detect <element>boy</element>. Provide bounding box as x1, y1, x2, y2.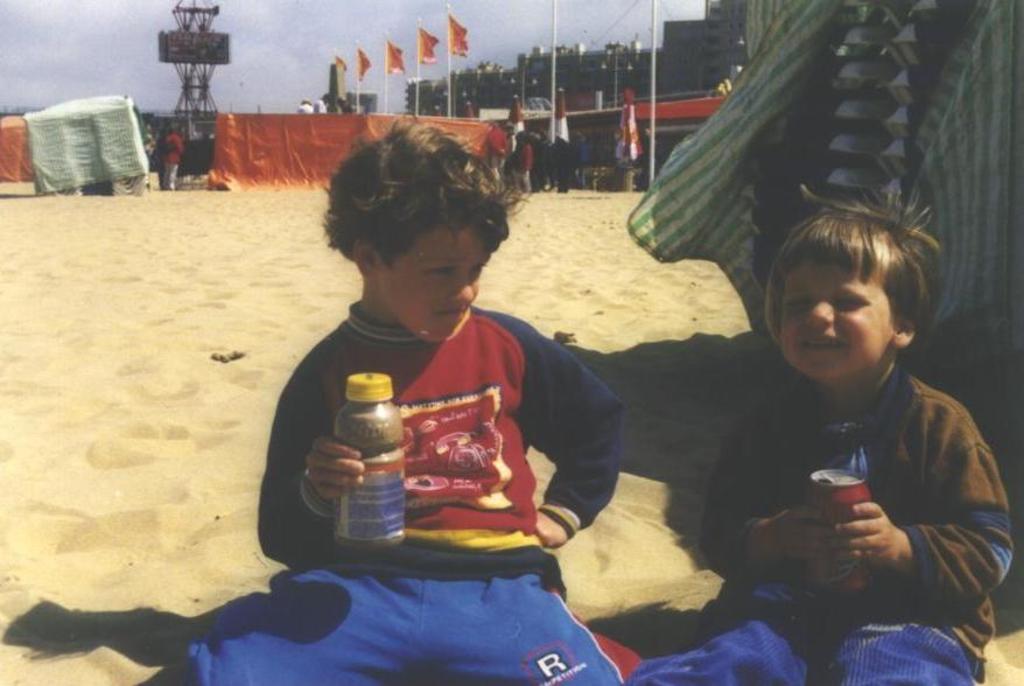
245, 137, 625, 633.
